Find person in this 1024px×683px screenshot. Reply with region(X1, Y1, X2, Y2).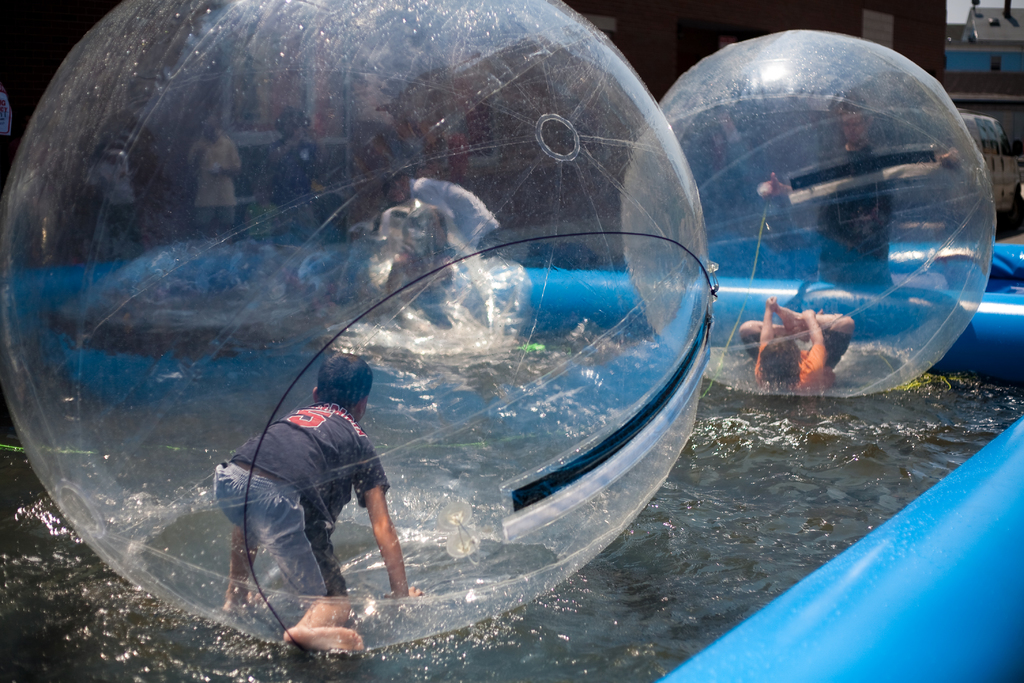
region(377, 174, 453, 304).
